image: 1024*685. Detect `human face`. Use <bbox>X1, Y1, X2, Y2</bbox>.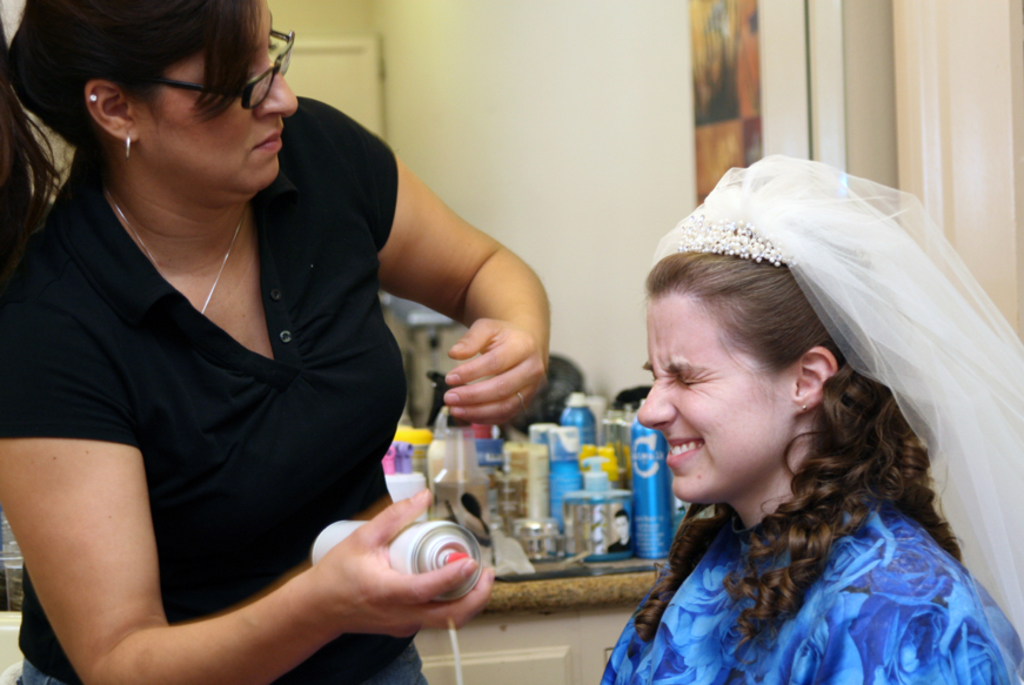
<bbox>143, 9, 296, 190</bbox>.
